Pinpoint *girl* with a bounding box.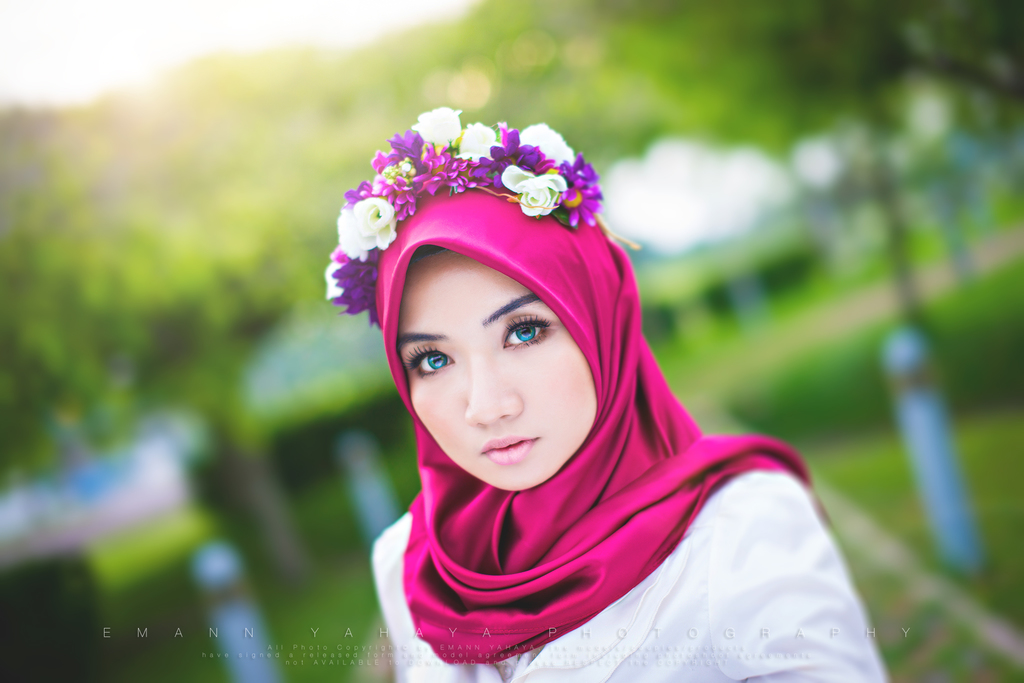
<region>330, 111, 894, 682</region>.
